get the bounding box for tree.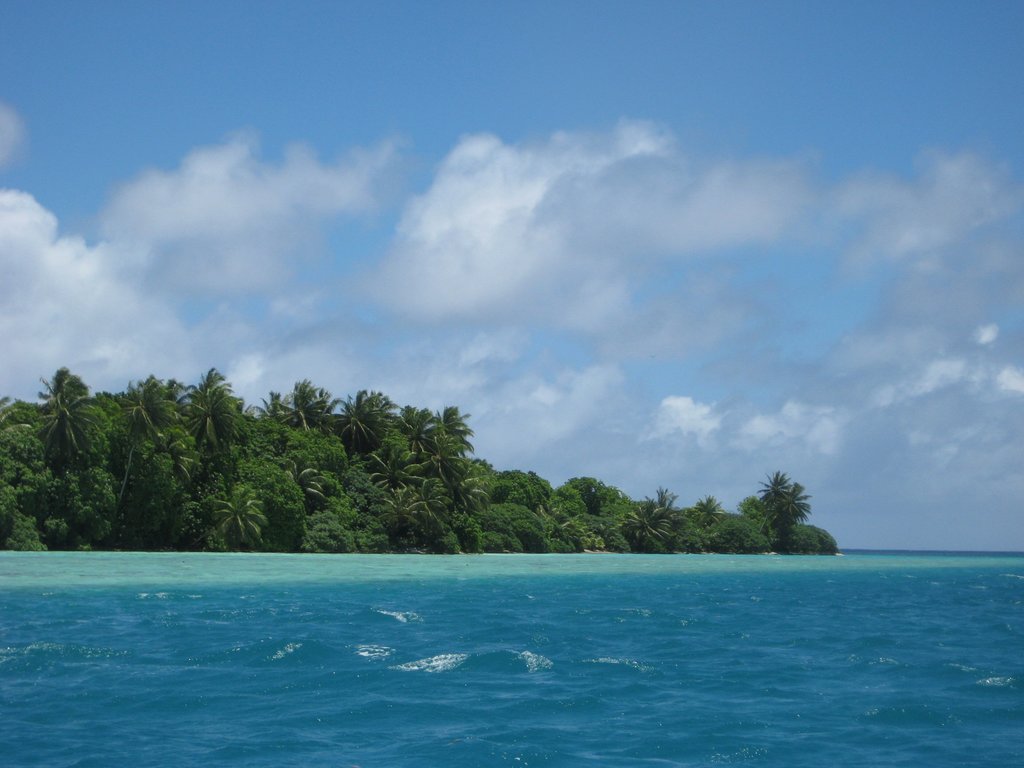
rect(176, 364, 238, 554).
